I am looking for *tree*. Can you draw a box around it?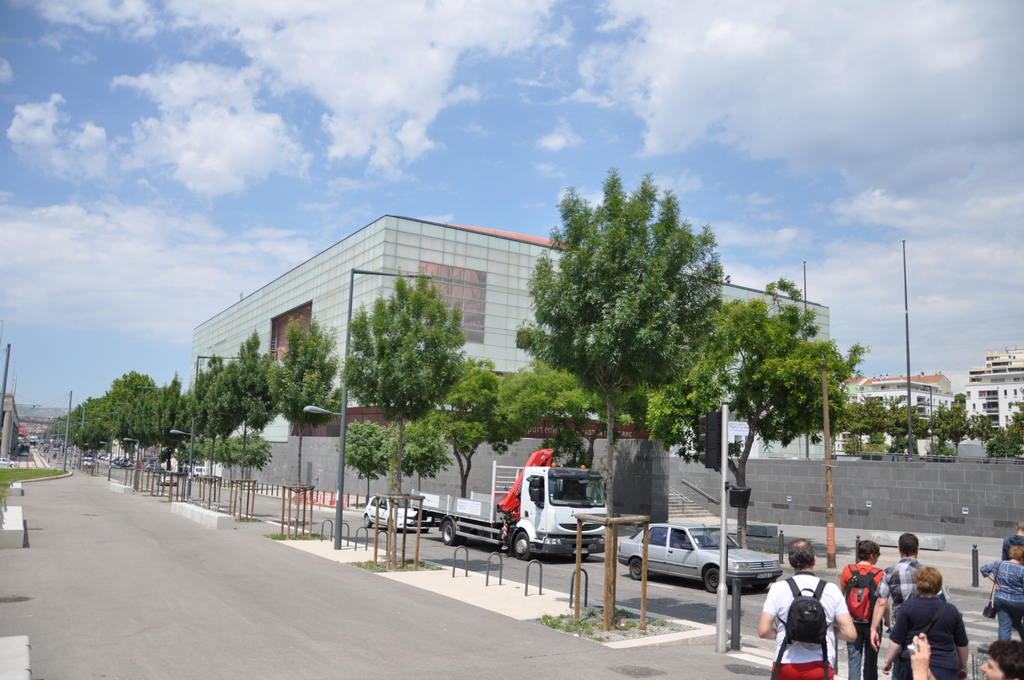
Sure, the bounding box is [341, 270, 464, 510].
